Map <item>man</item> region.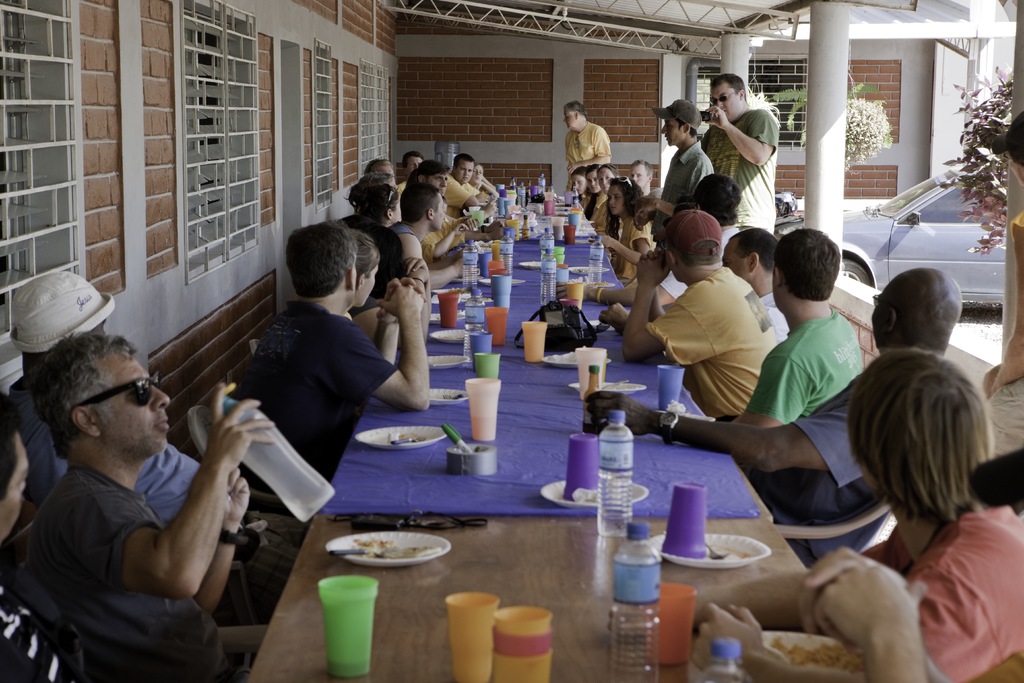
Mapped to [x1=229, y1=222, x2=426, y2=487].
